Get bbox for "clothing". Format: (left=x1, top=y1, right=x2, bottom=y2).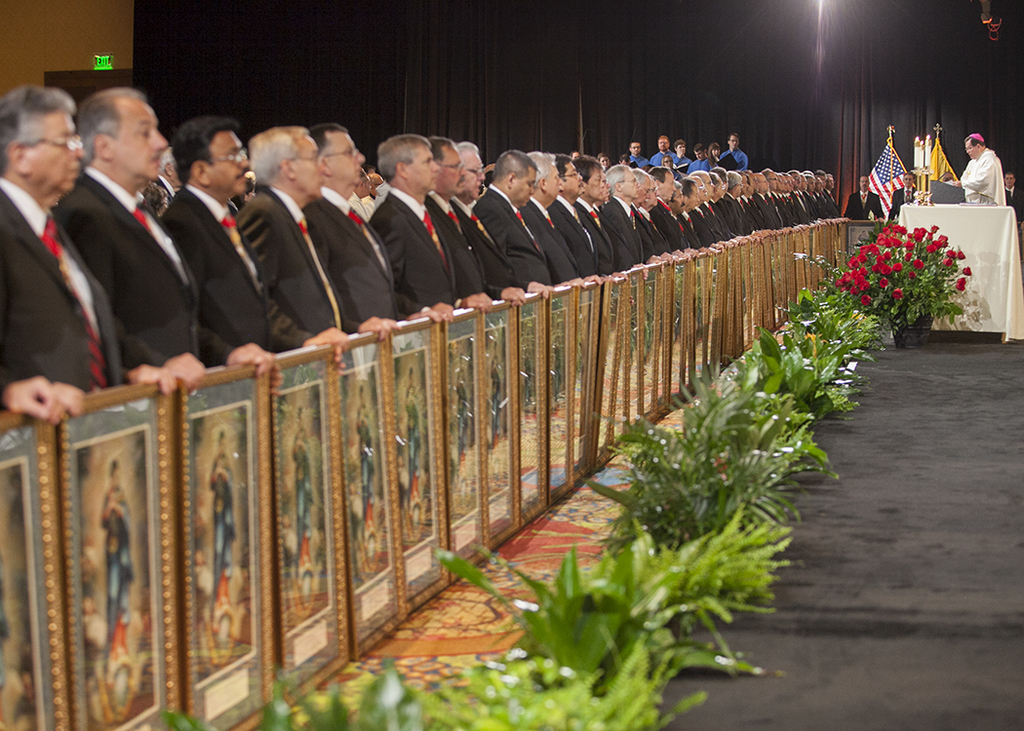
(left=207, top=454, right=225, bottom=618).
